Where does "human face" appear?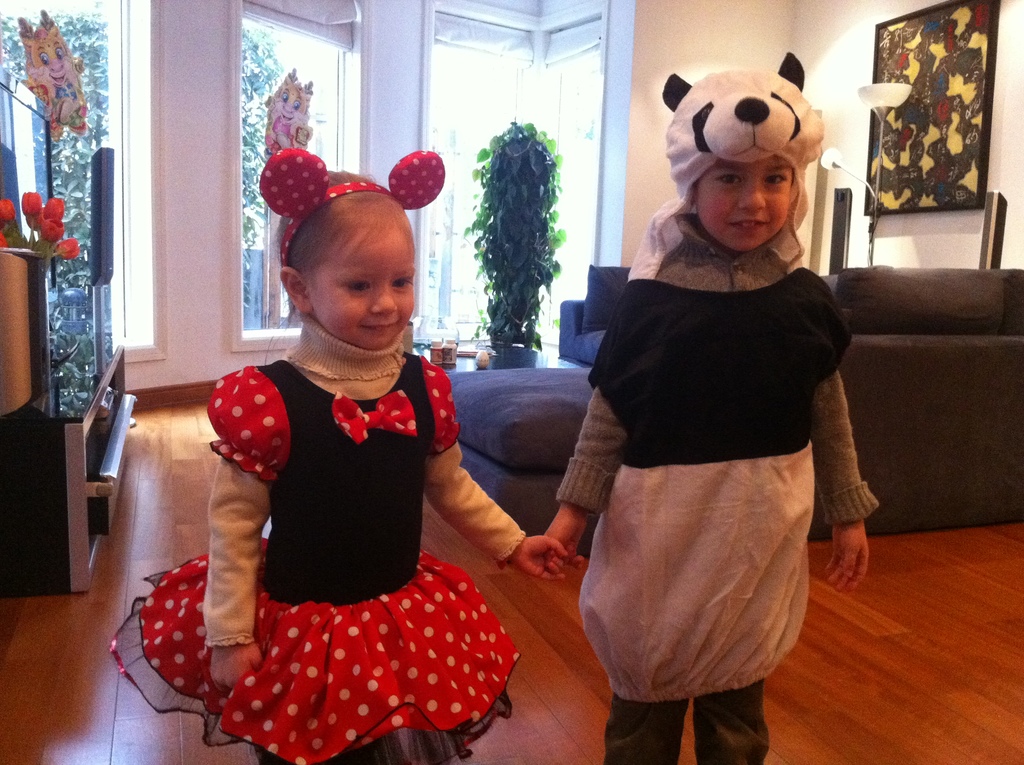
Appears at l=307, t=229, r=418, b=352.
